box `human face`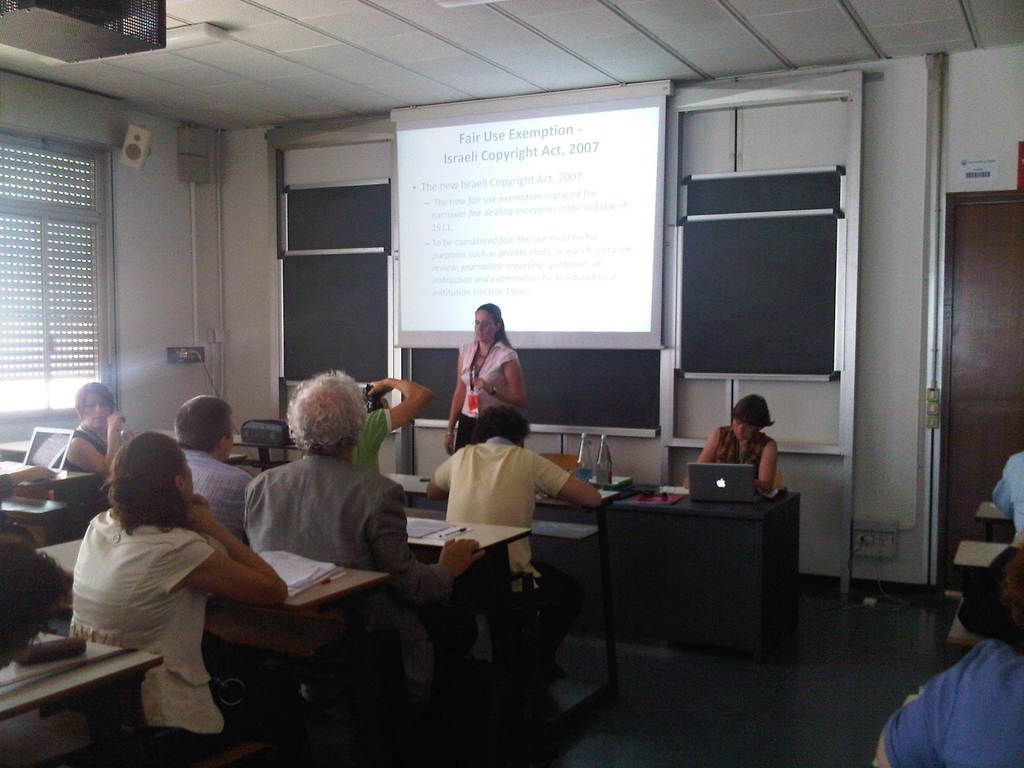
locate(223, 421, 236, 456)
